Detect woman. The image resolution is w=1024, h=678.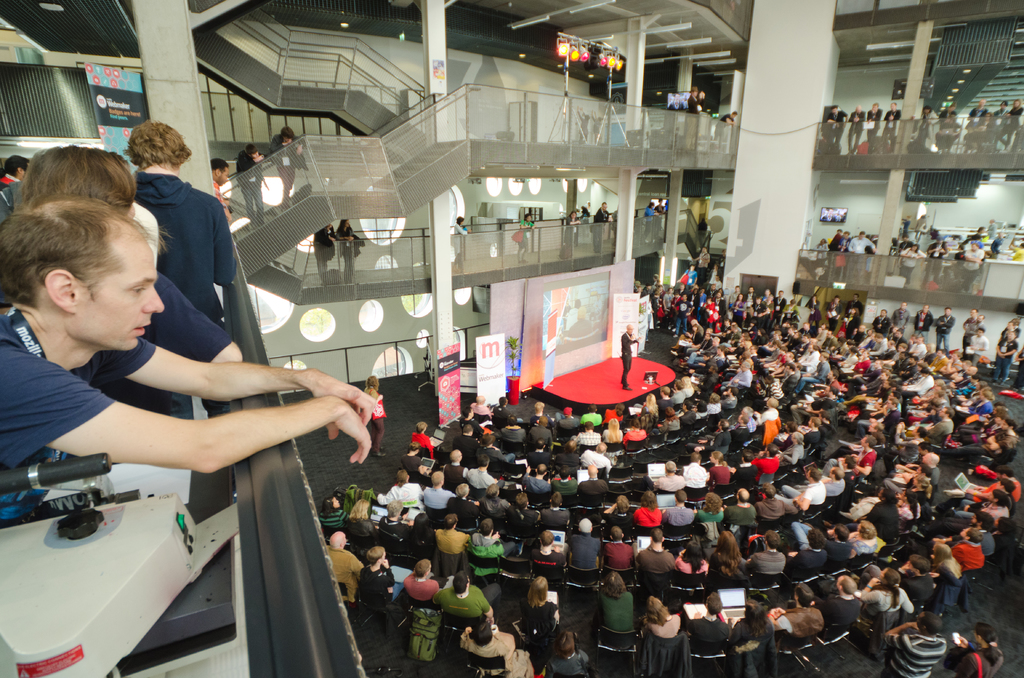
{"x1": 671, "y1": 536, "x2": 705, "y2": 575}.
